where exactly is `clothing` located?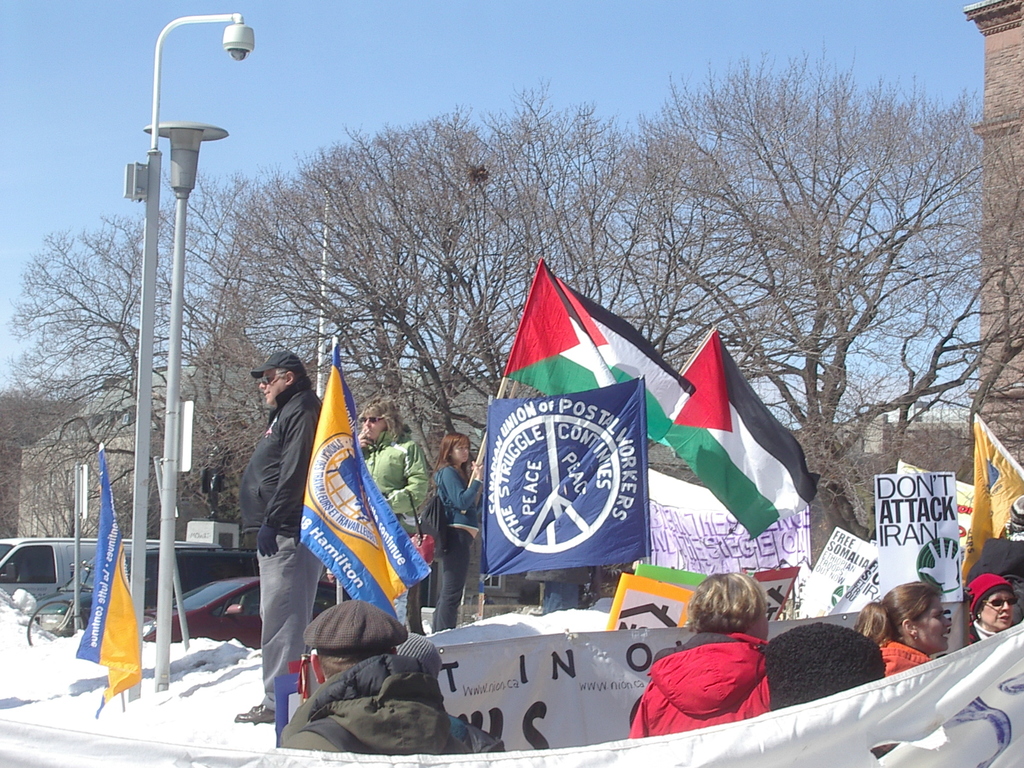
Its bounding box is pyautogui.locateOnScreen(274, 650, 471, 756).
